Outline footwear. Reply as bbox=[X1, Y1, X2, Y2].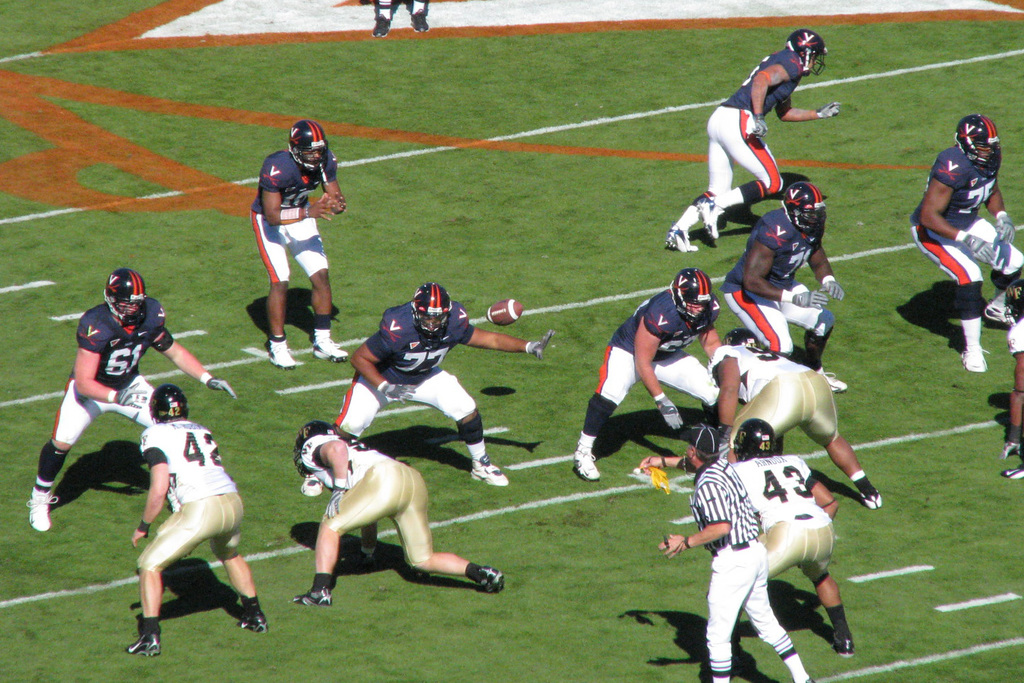
bbox=[1001, 467, 1023, 473].
